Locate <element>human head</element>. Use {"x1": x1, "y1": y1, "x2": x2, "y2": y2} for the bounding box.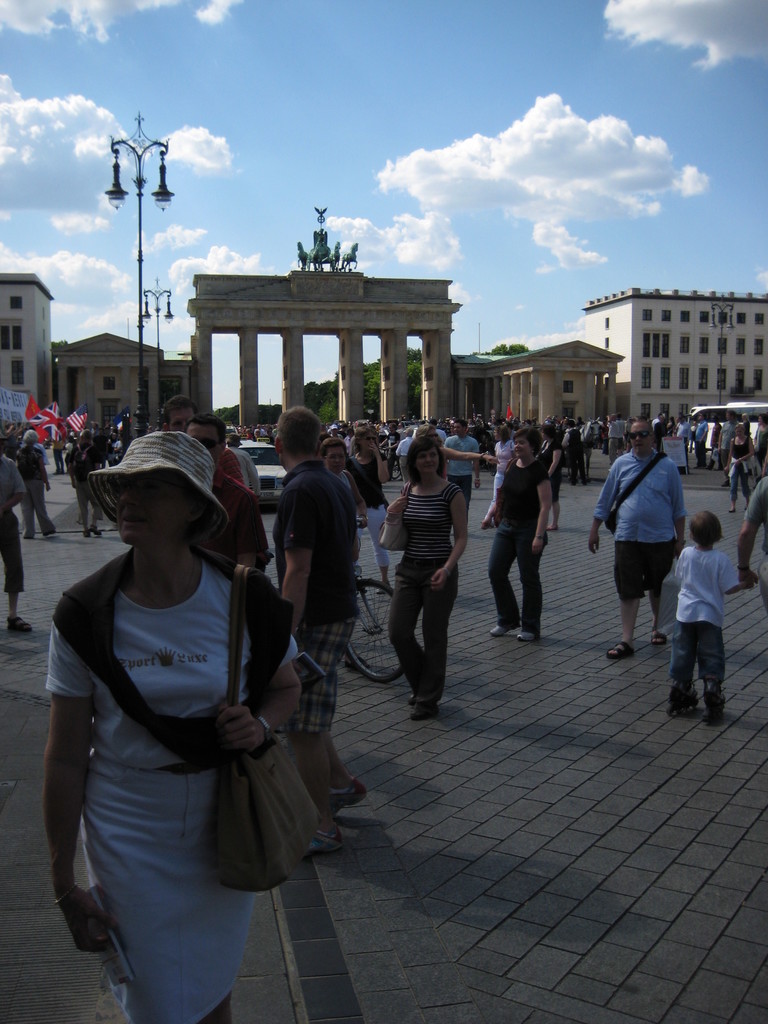
{"x1": 186, "y1": 415, "x2": 229, "y2": 454}.
